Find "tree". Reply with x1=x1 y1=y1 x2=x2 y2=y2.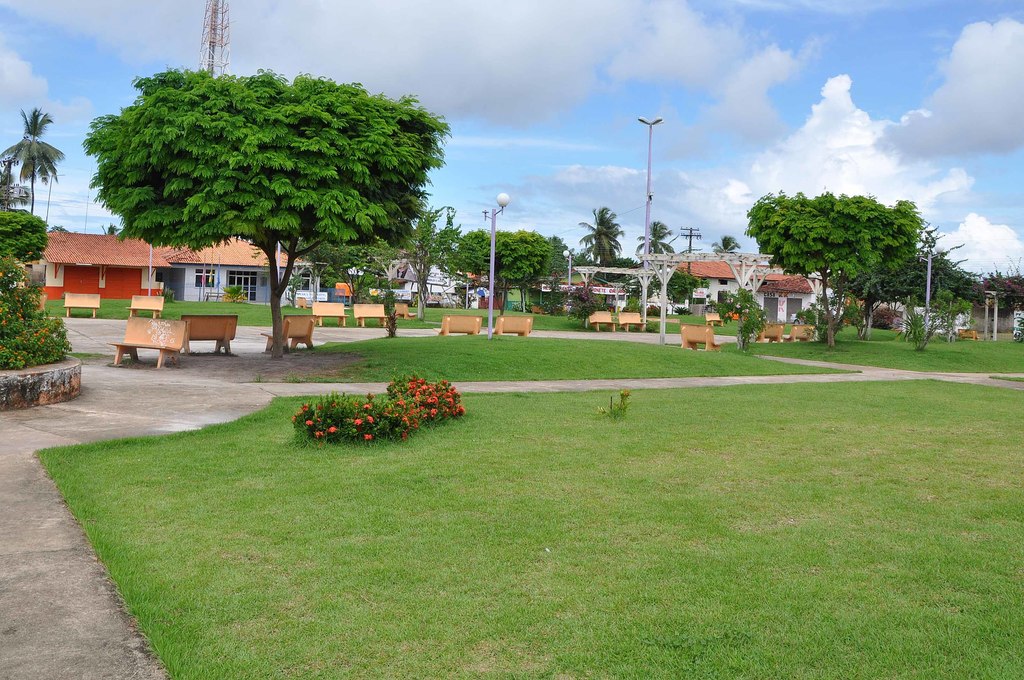
x1=0 y1=104 x2=60 y2=216.
